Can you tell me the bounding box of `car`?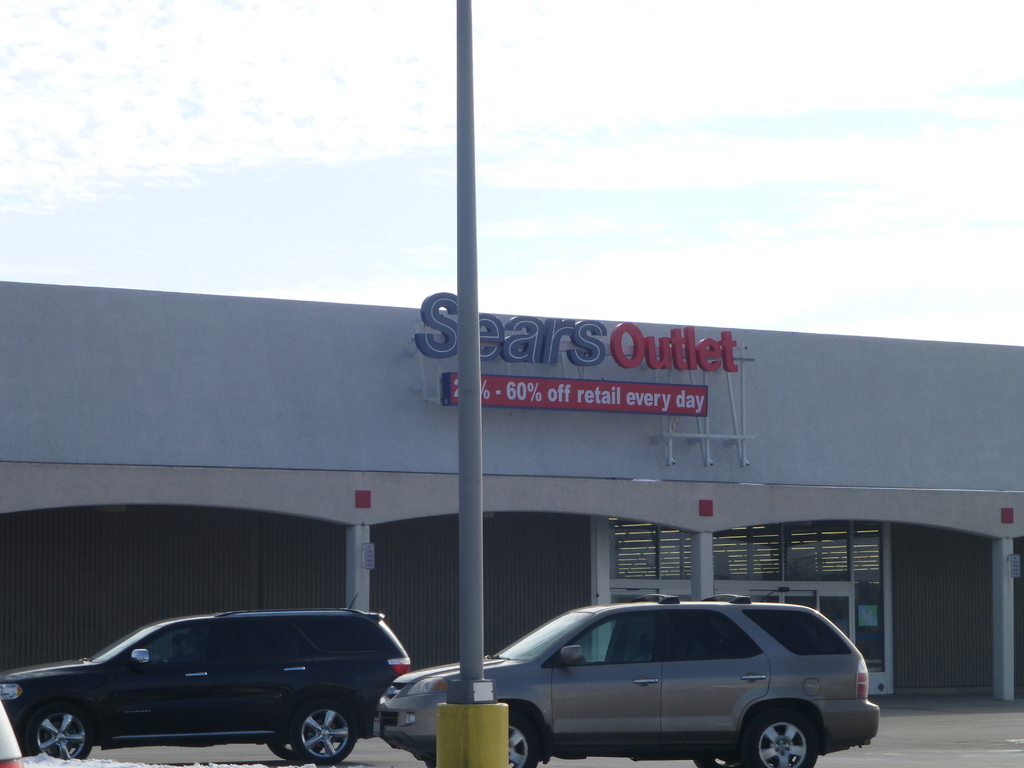
(left=0, top=697, right=22, bottom=767).
